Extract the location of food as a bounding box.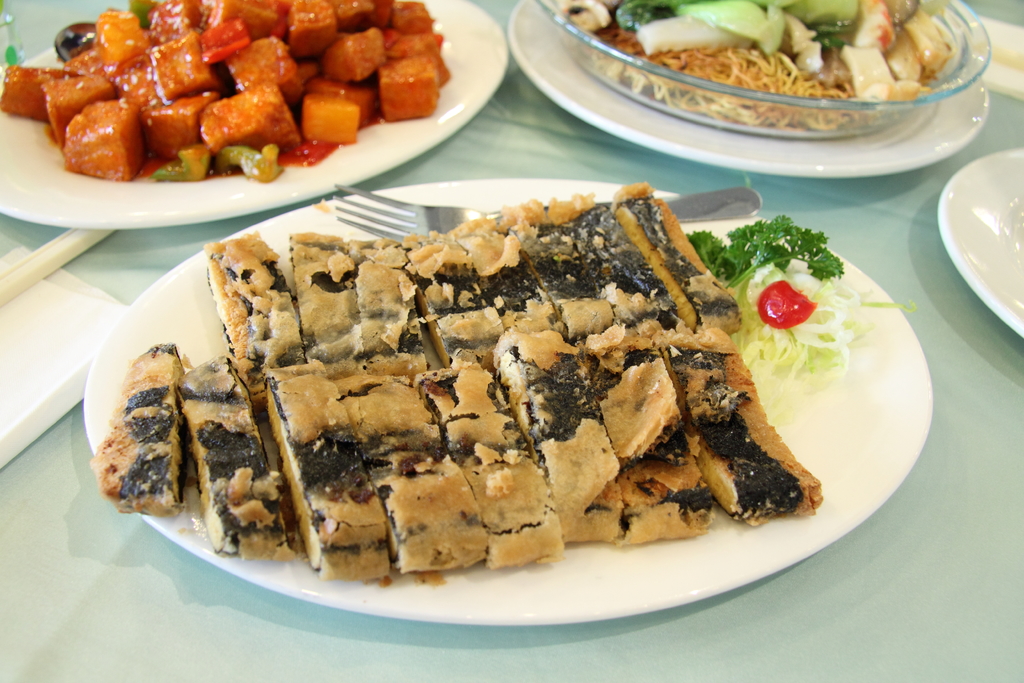
box=[94, 186, 913, 580].
